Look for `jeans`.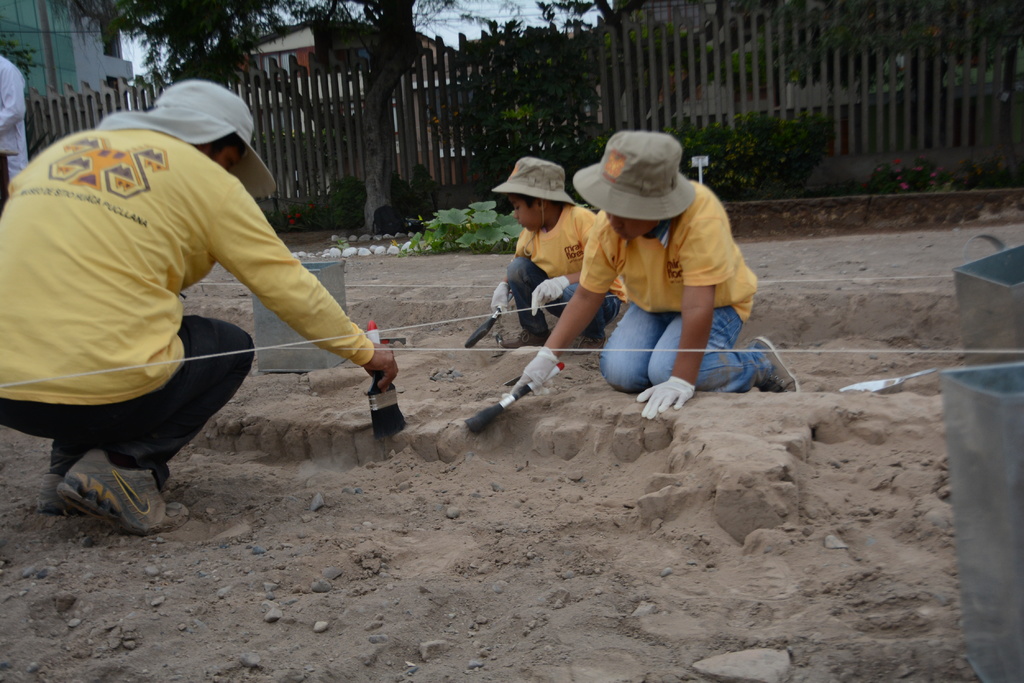
Found: 508/259/623/339.
